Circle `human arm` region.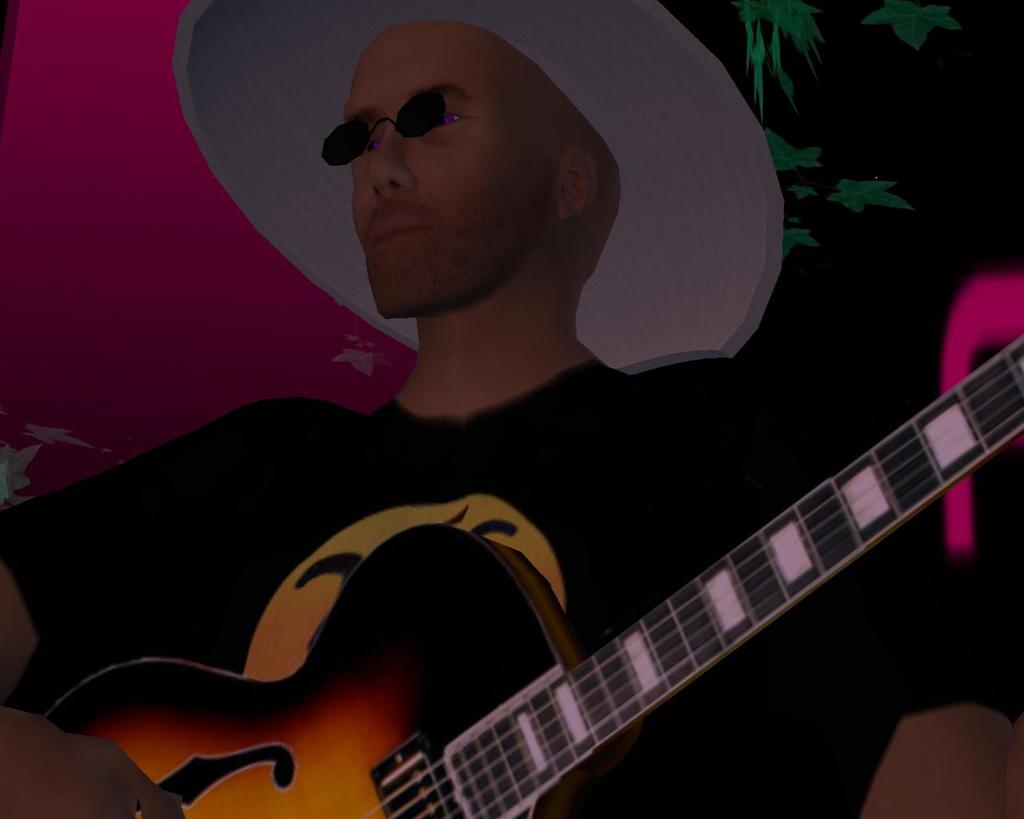
Region: <box>746,362,1023,818</box>.
